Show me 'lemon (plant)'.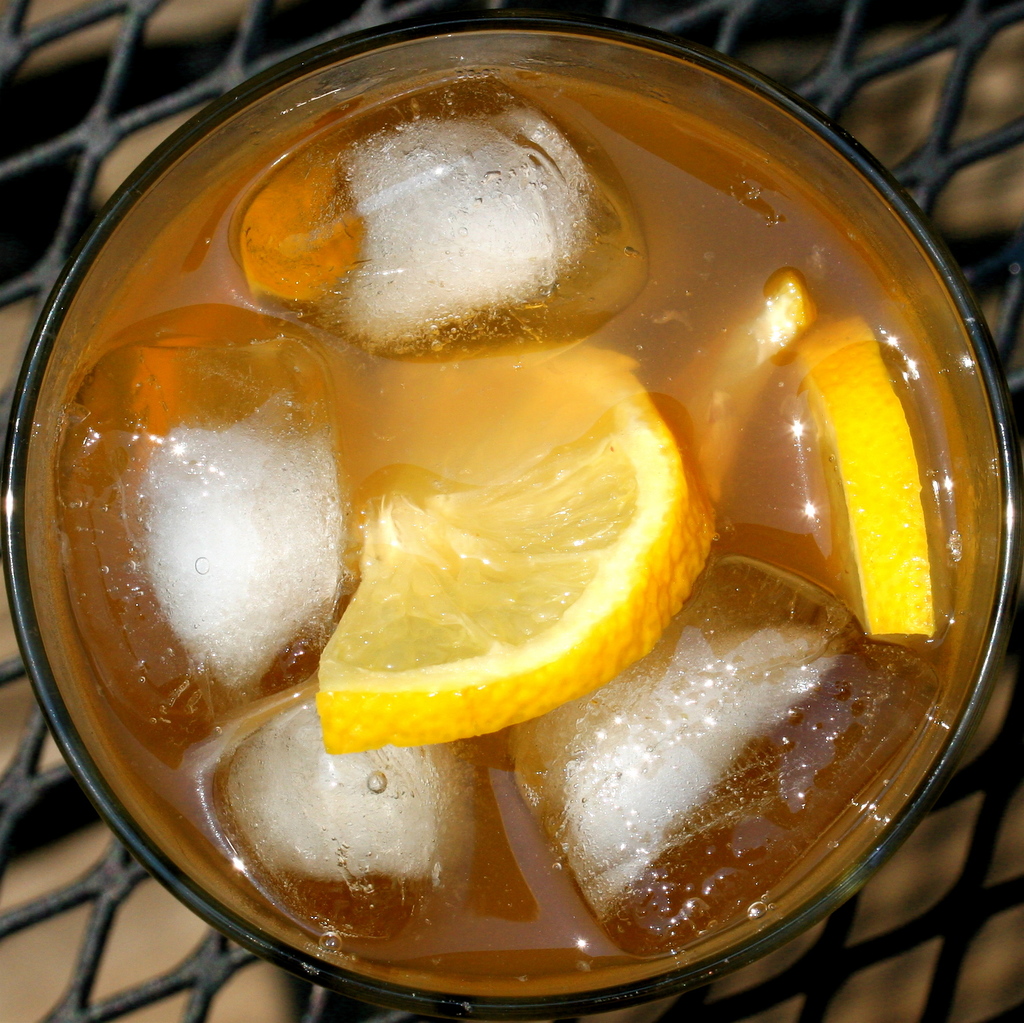
'lemon (plant)' is here: {"x1": 791, "y1": 314, "x2": 938, "y2": 637}.
